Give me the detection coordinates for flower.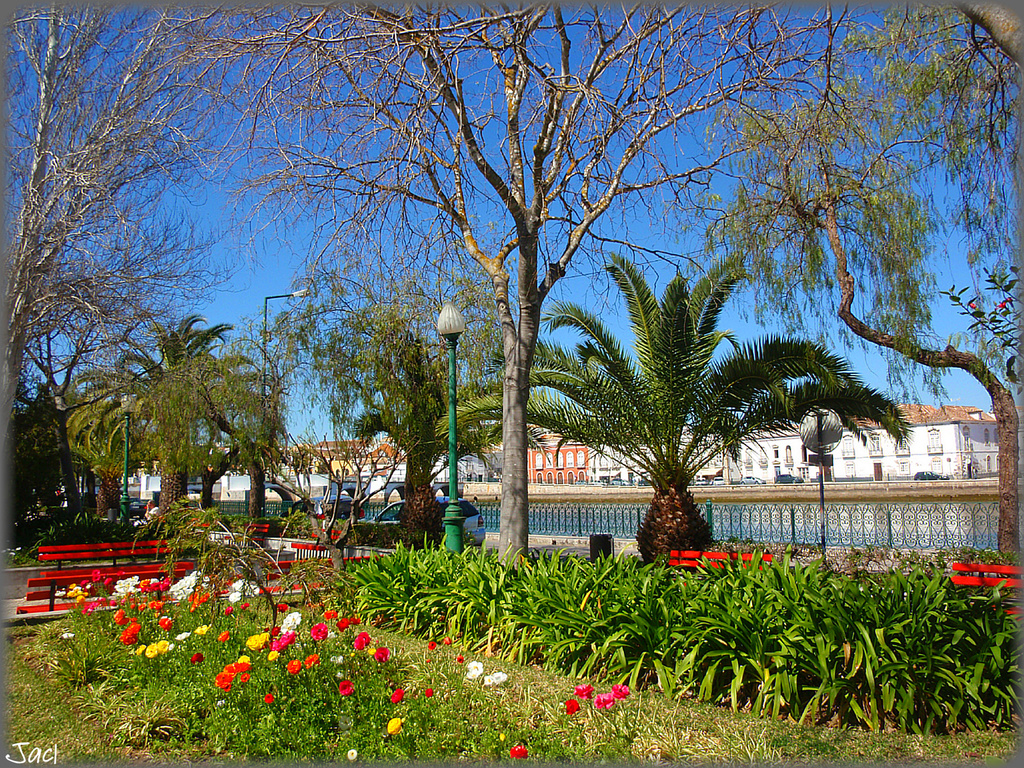
select_region(604, 690, 630, 696).
